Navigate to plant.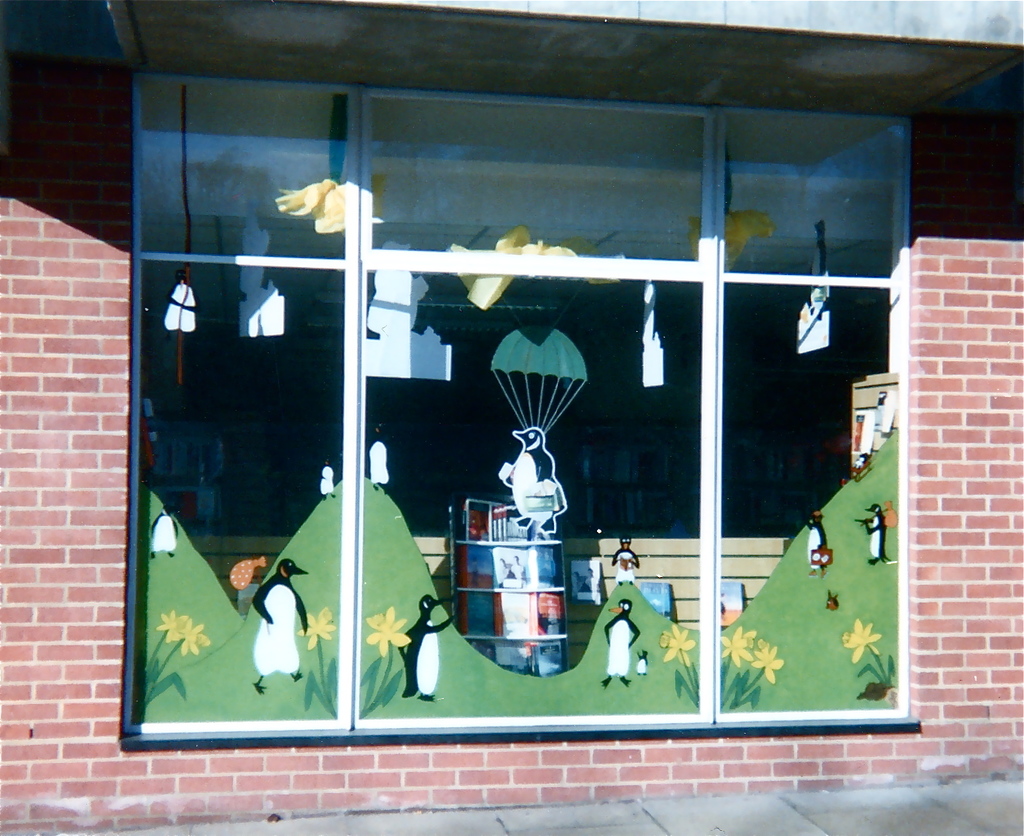
Navigation target: x1=846 y1=619 x2=898 y2=697.
